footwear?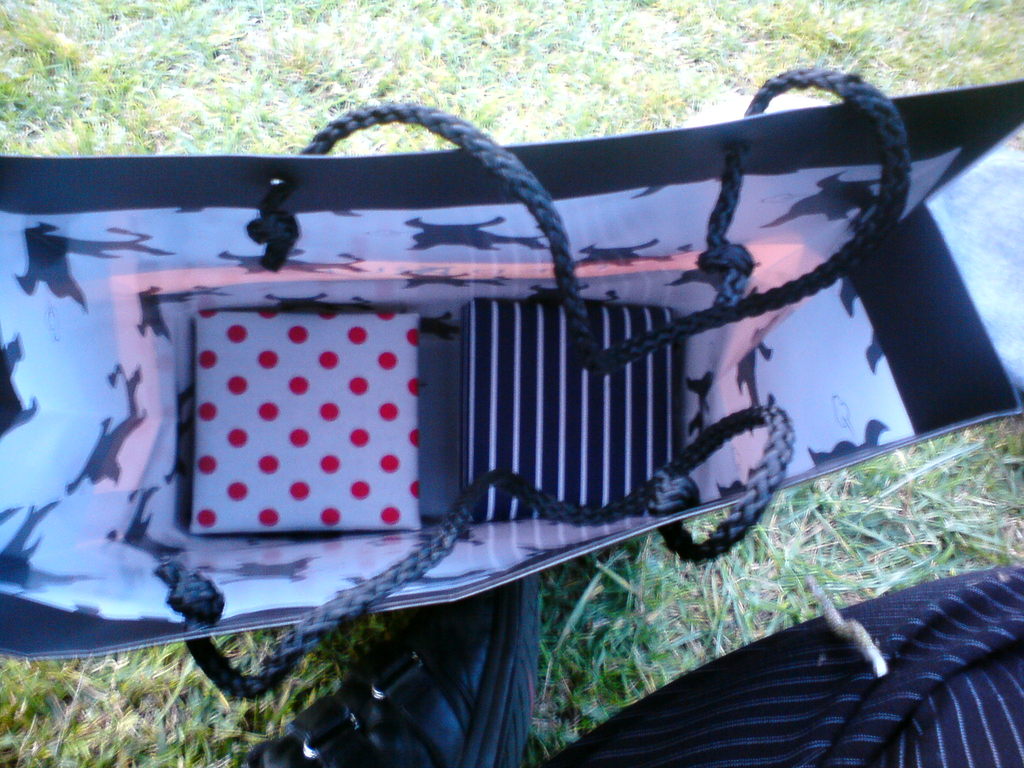
(236,572,545,767)
